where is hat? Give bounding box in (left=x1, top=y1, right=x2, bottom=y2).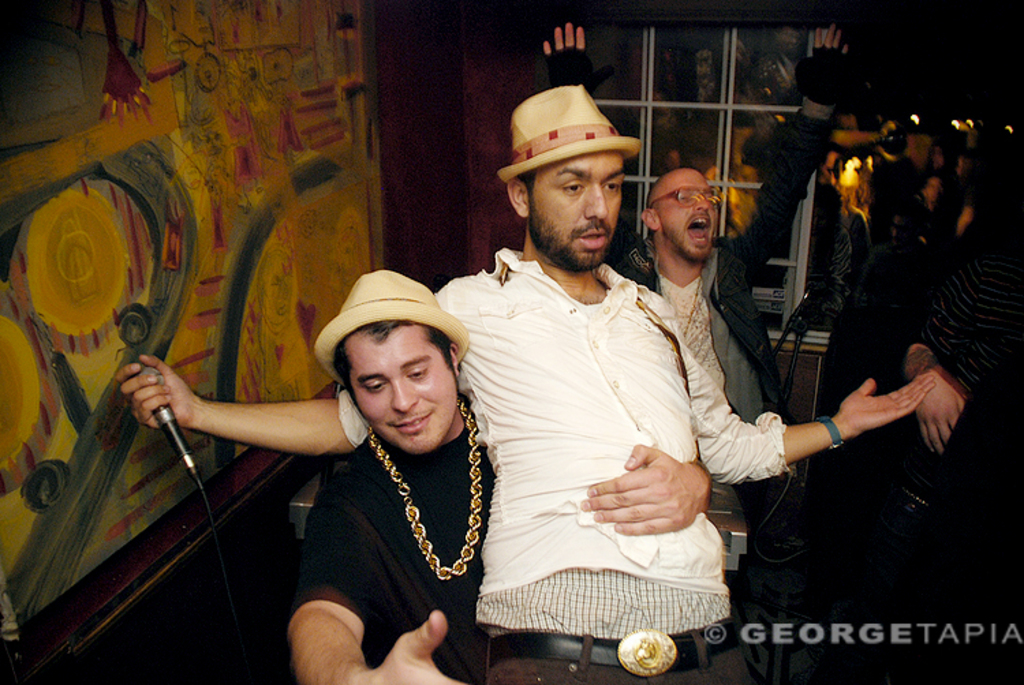
(left=492, top=85, right=640, bottom=186).
